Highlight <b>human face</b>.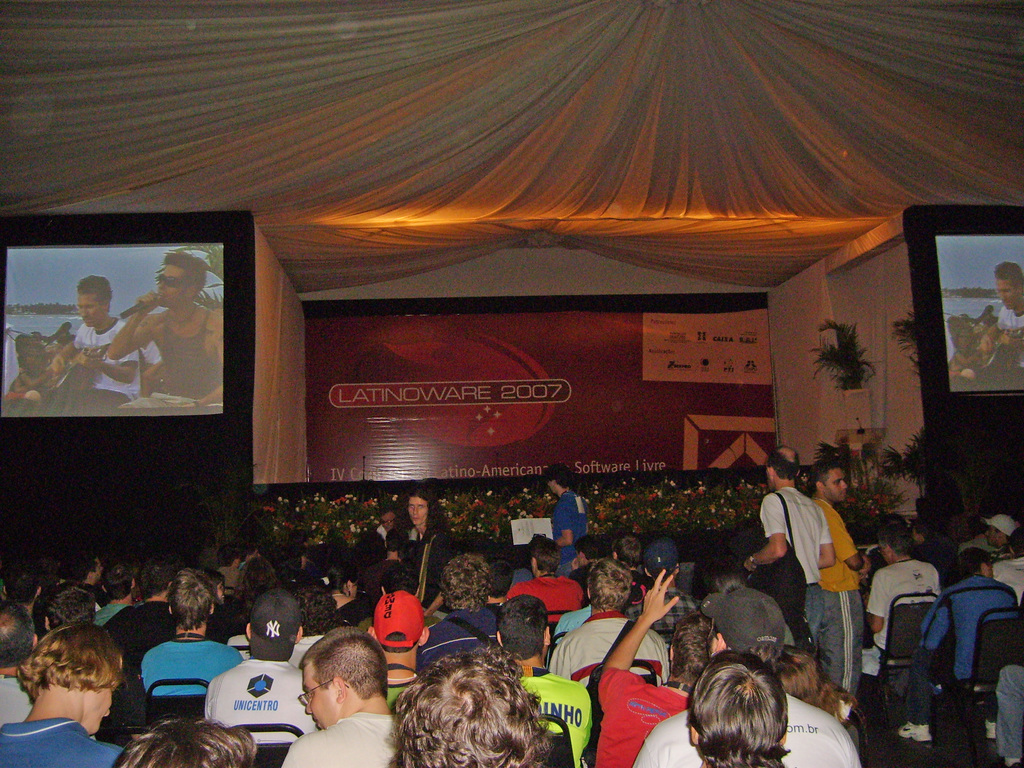
Highlighted region: 301:655:330:726.
